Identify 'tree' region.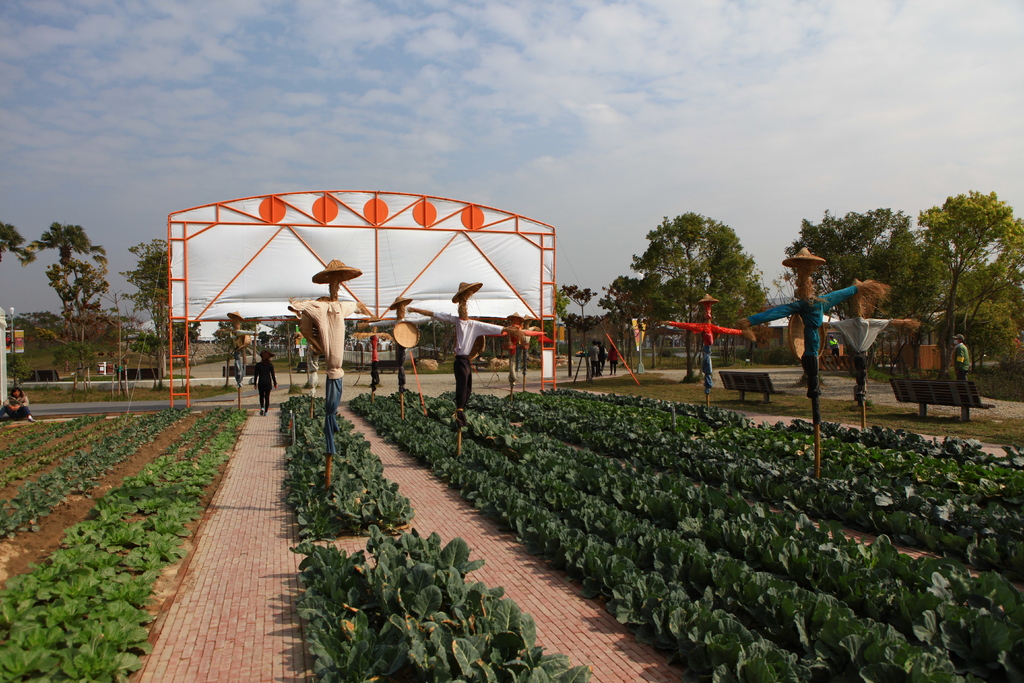
Region: rect(0, 225, 37, 267).
